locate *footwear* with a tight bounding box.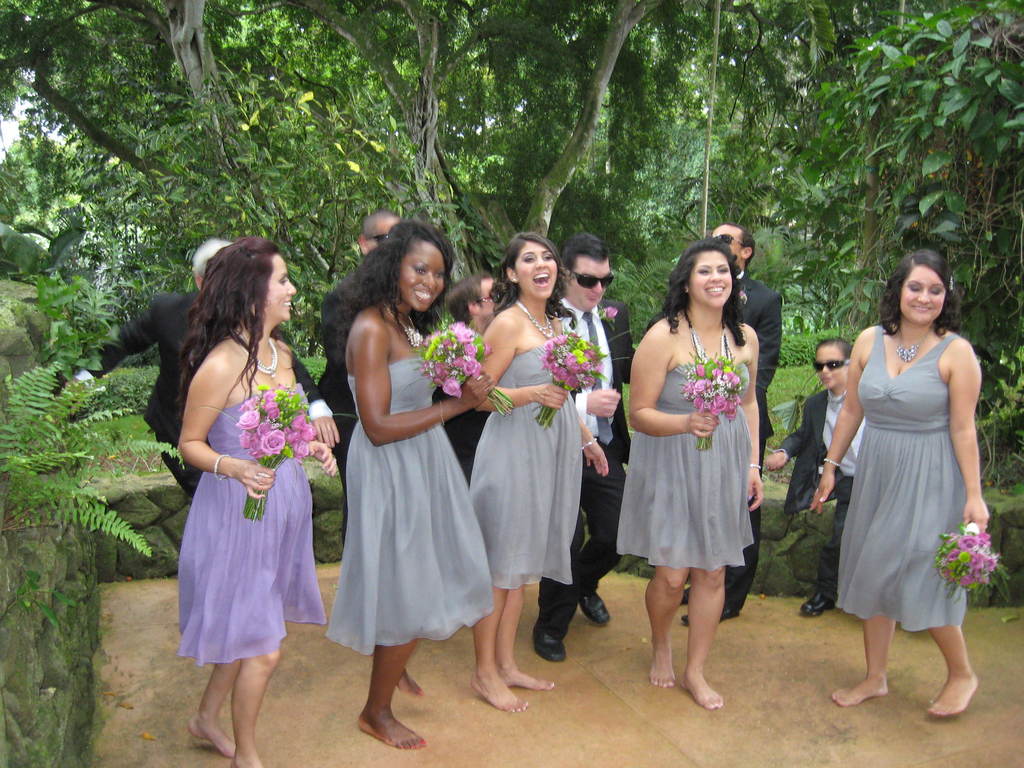
(580, 585, 610, 625).
